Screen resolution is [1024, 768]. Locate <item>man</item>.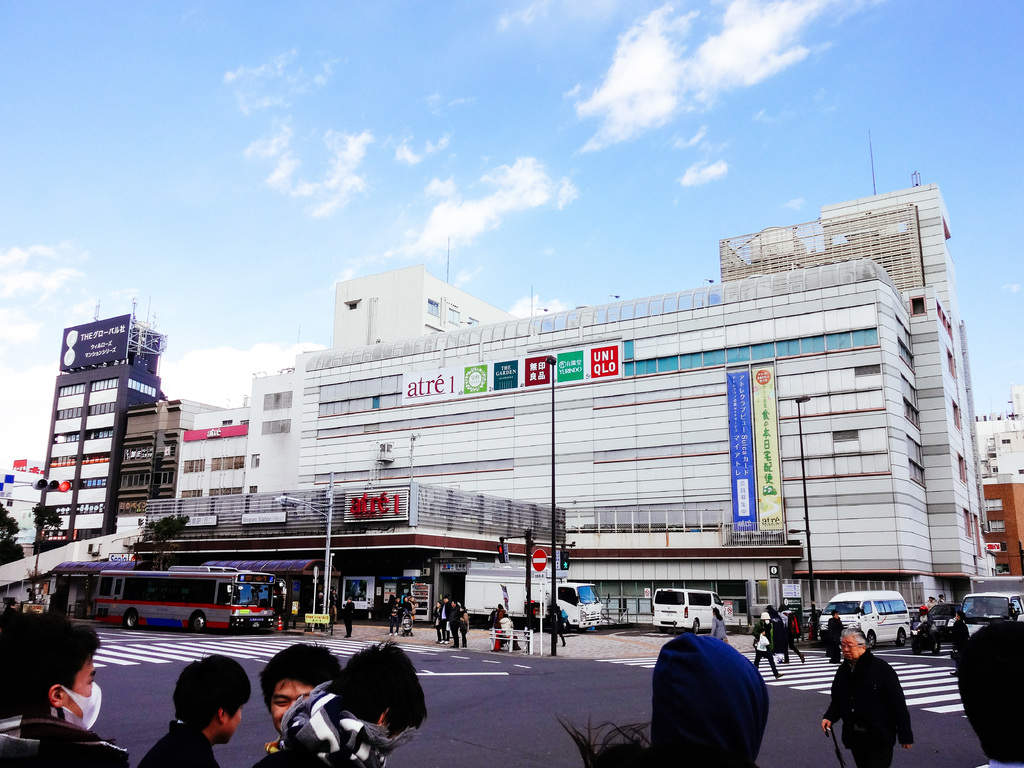
x1=387, y1=597, x2=401, y2=634.
